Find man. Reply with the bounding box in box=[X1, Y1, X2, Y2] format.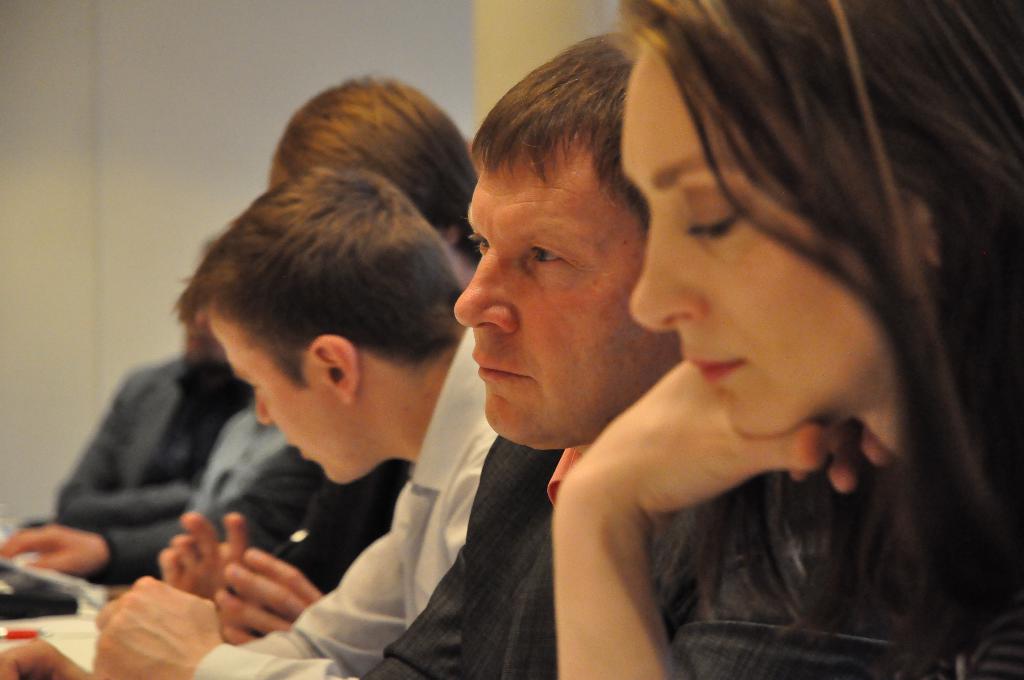
box=[0, 166, 499, 679].
